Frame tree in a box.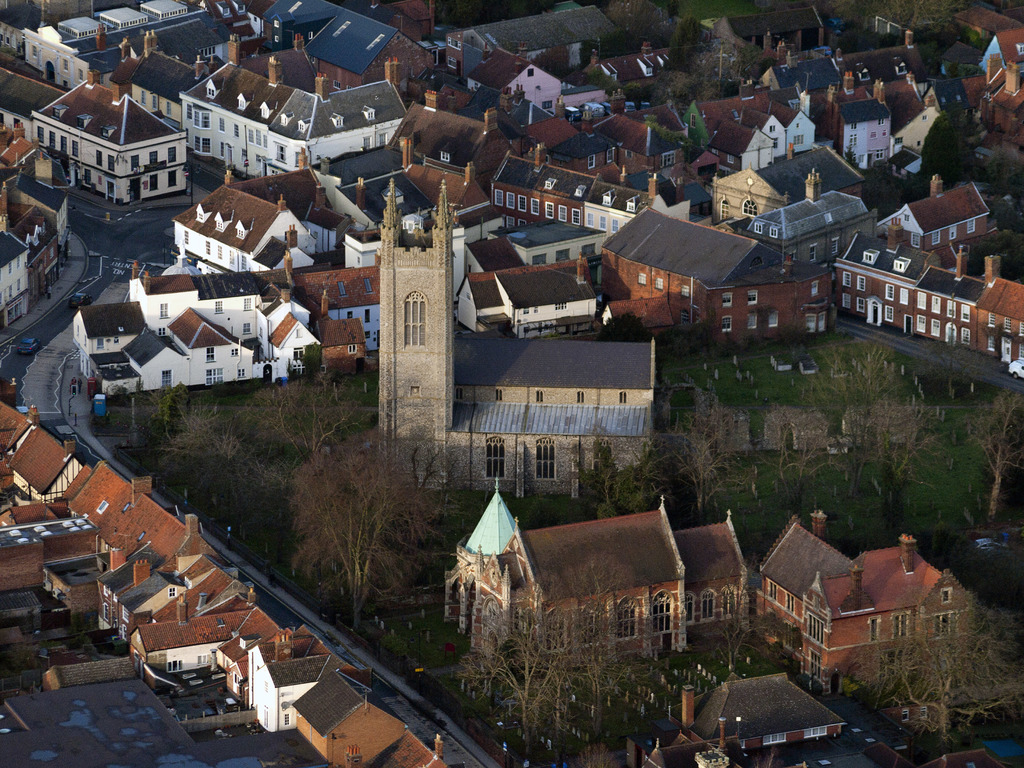
[826,0,966,61].
